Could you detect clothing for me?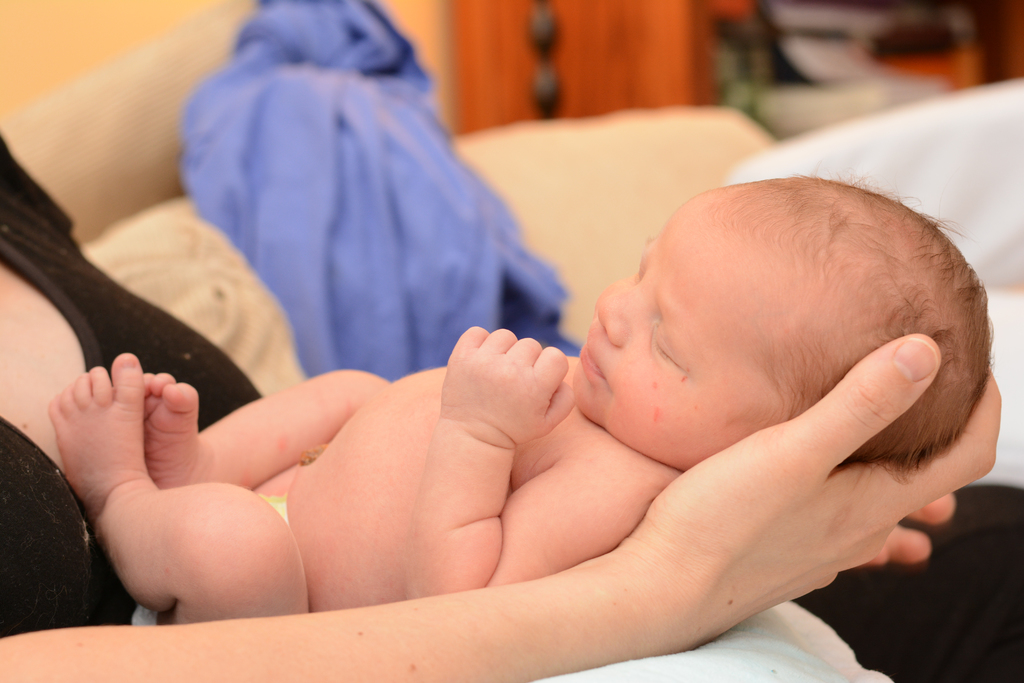
Detection result: 175,0,581,373.
